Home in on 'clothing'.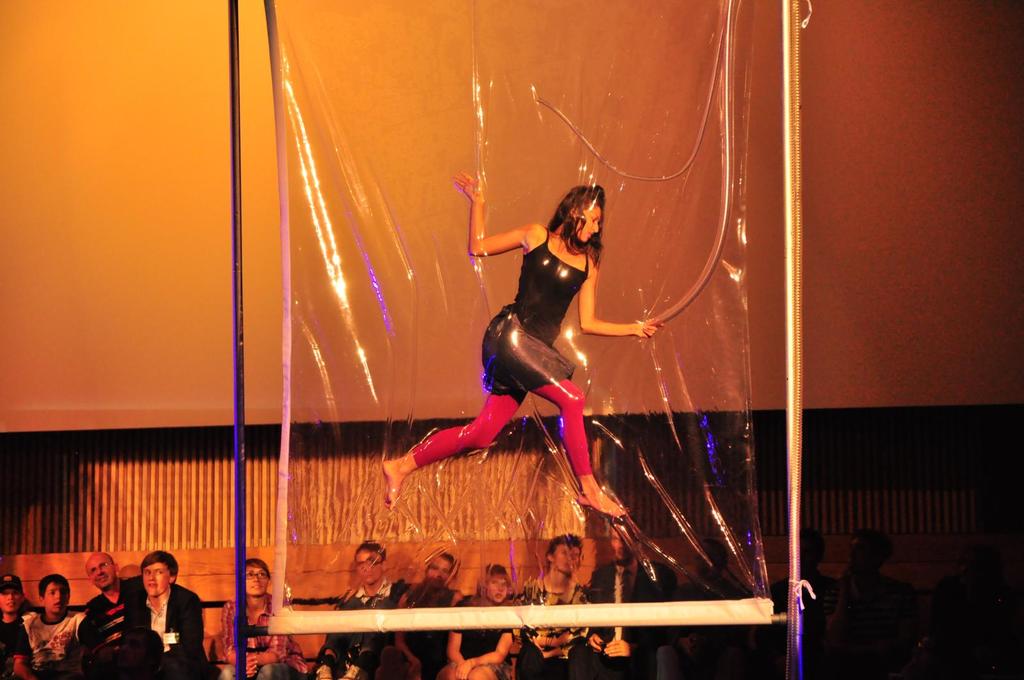
Homed in at detection(508, 580, 591, 678).
